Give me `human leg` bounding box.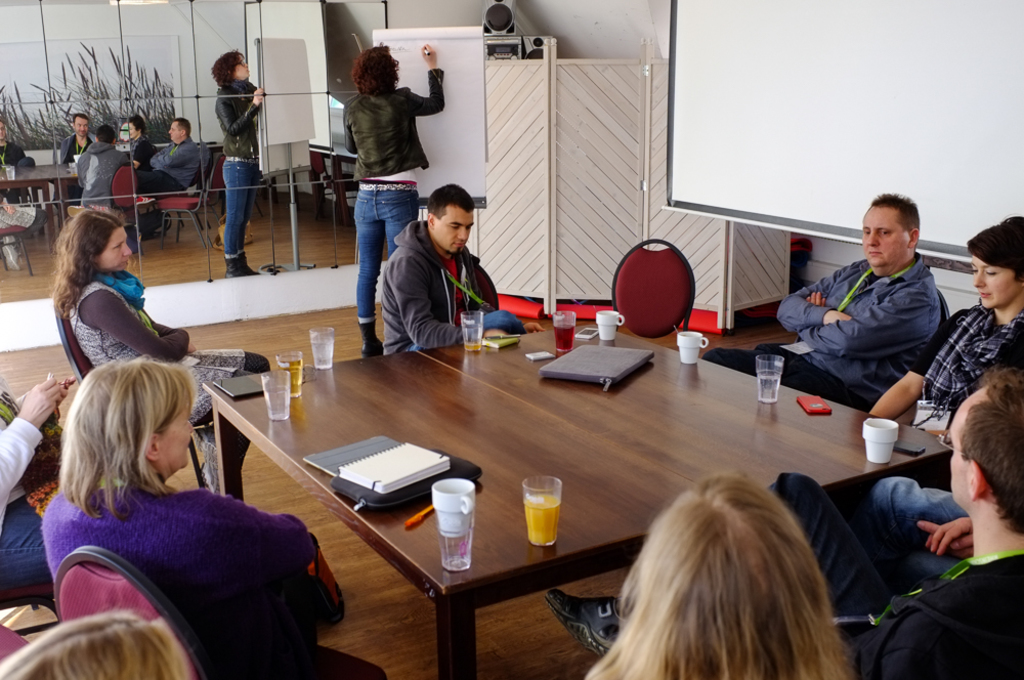
crop(222, 153, 252, 273).
